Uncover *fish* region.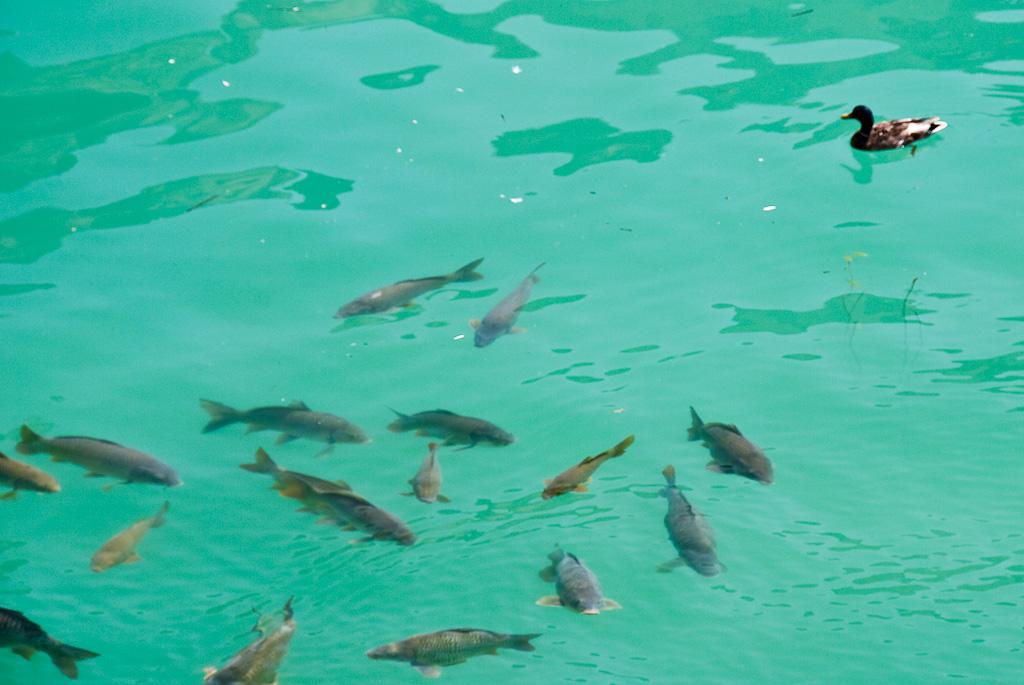
Uncovered: [657,461,731,580].
